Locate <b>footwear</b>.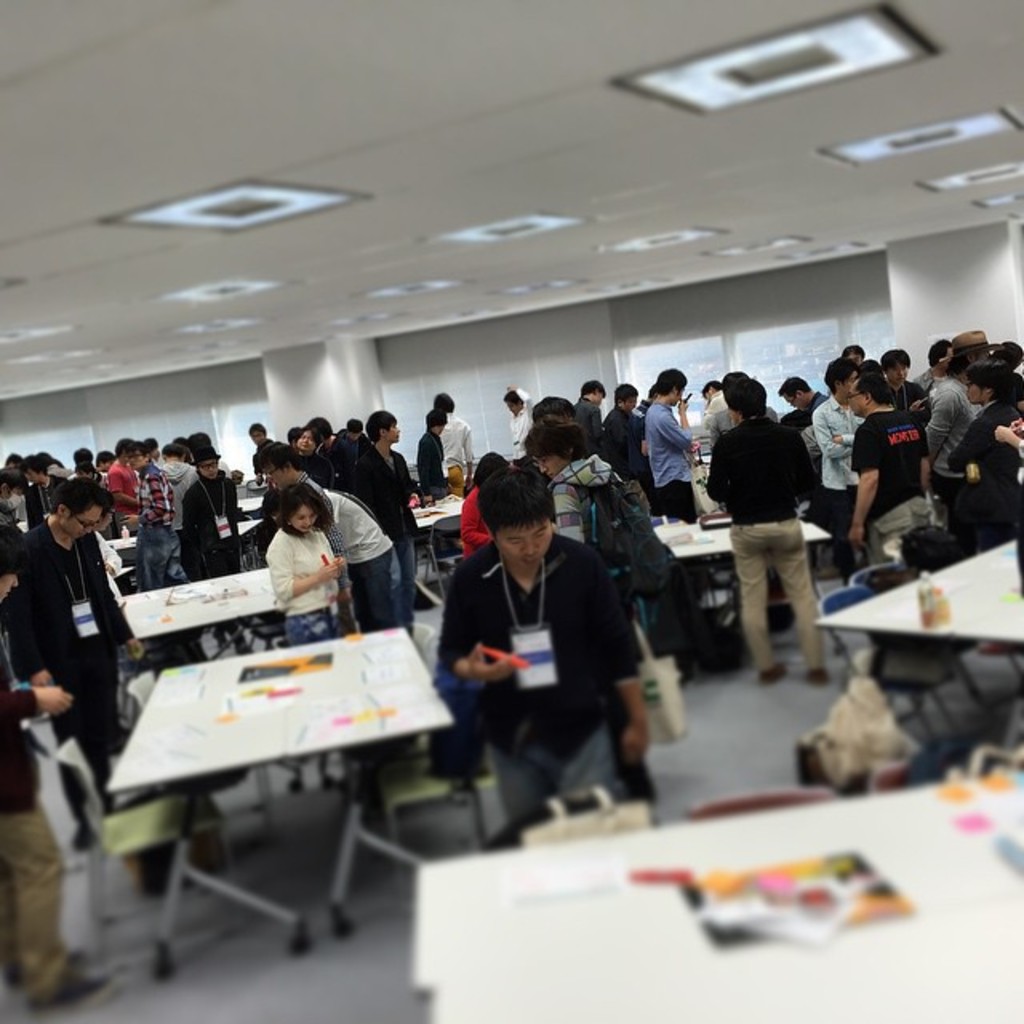
Bounding box: Rect(10, 950, 91, 987).
